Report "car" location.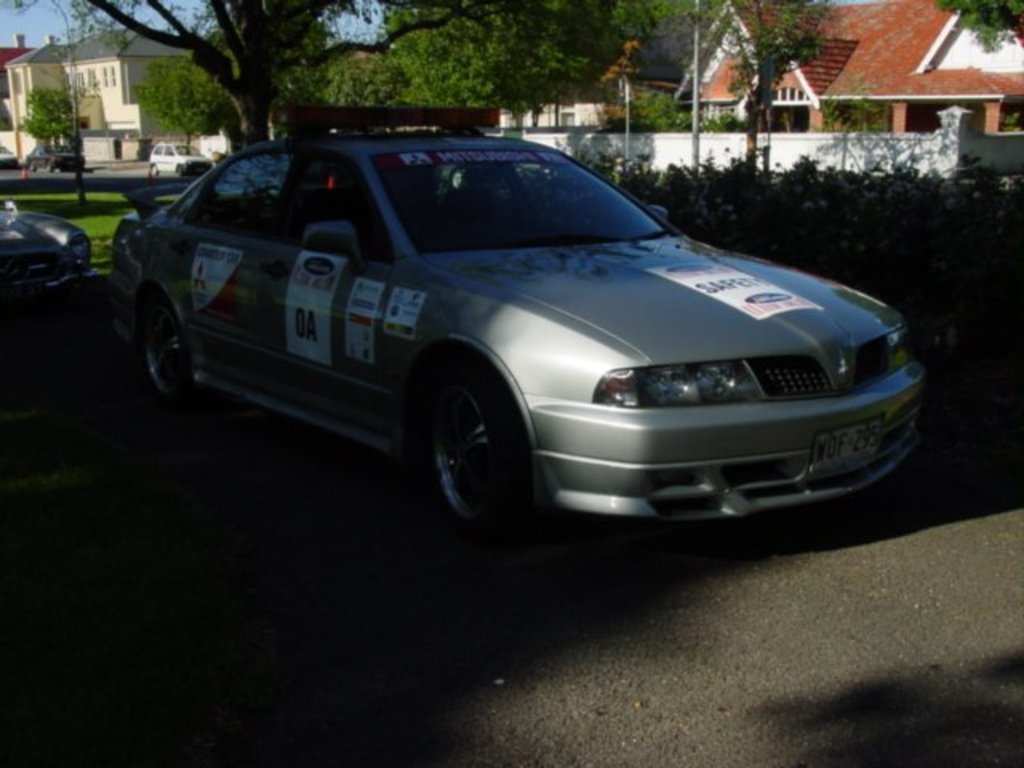
Report: locate(0, 200, 93, 307).
